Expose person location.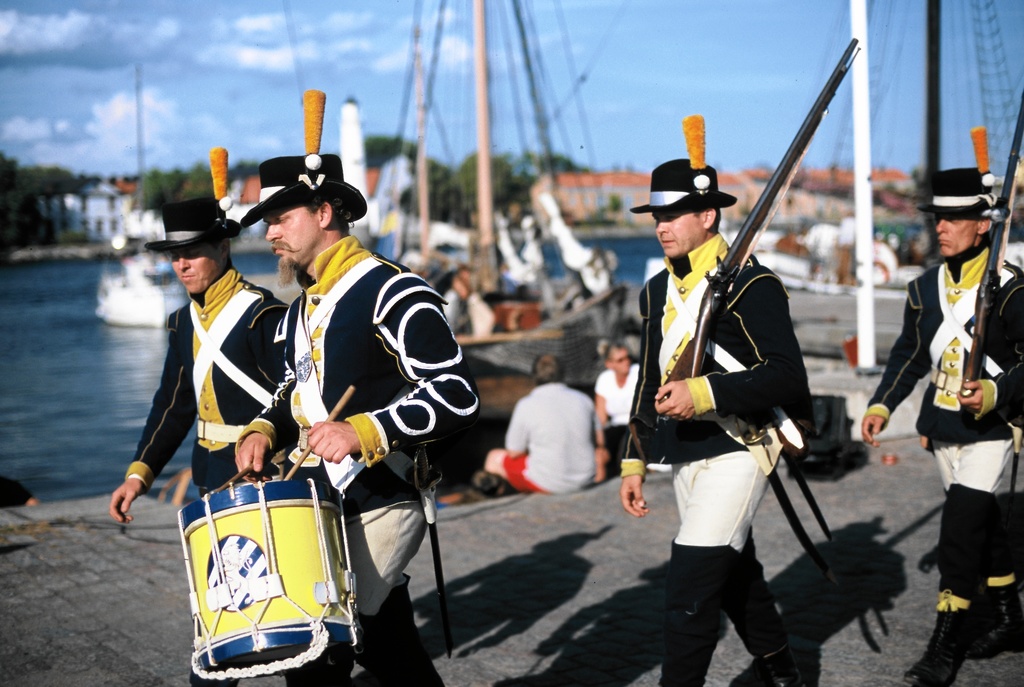
Exposed at [left=0, top=479, right=36, bottom=502].
